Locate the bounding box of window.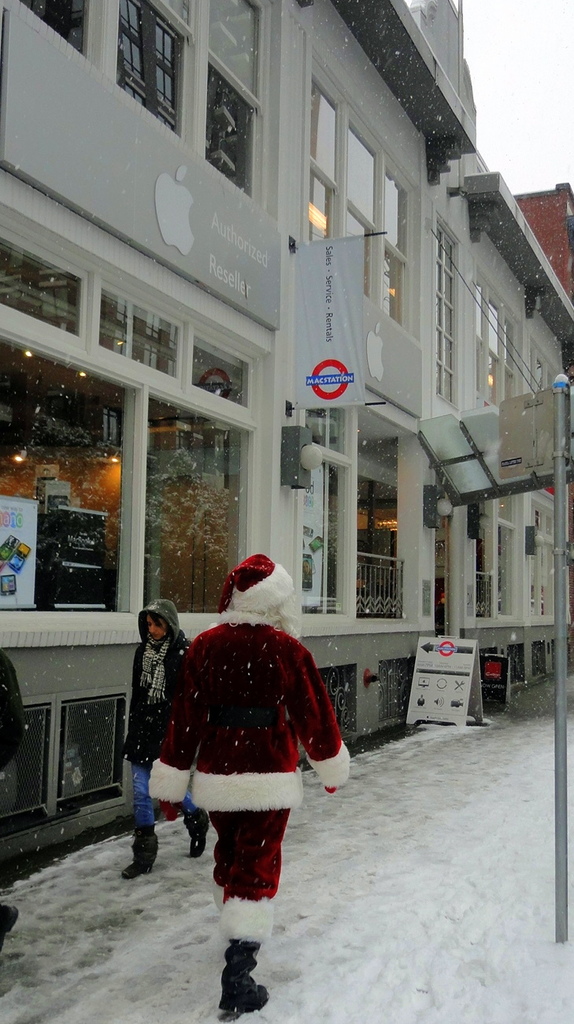
Bounding box: bbox=(431, 223, 472, 397).
